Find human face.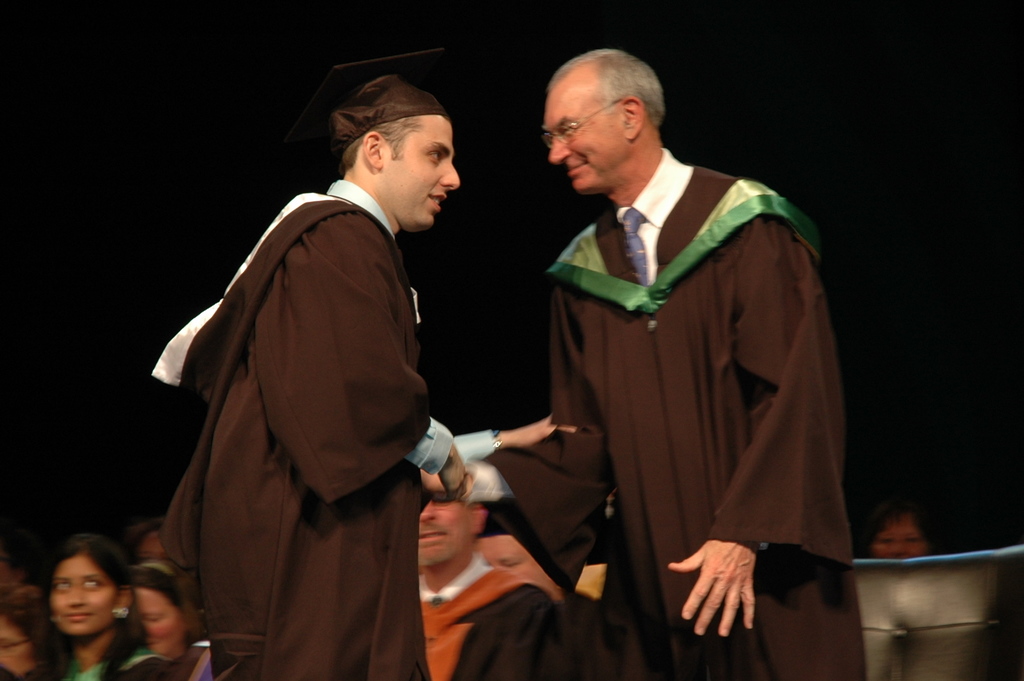
BBox(870, 517, 924, 563).
